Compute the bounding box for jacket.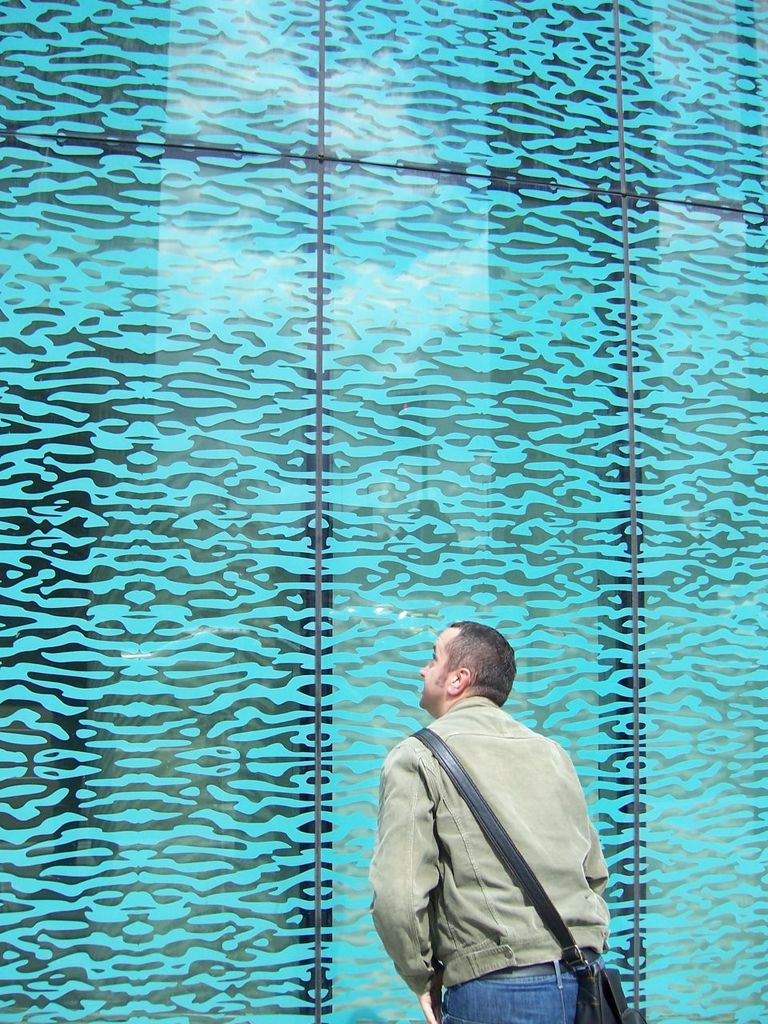
378:673:609:991.
